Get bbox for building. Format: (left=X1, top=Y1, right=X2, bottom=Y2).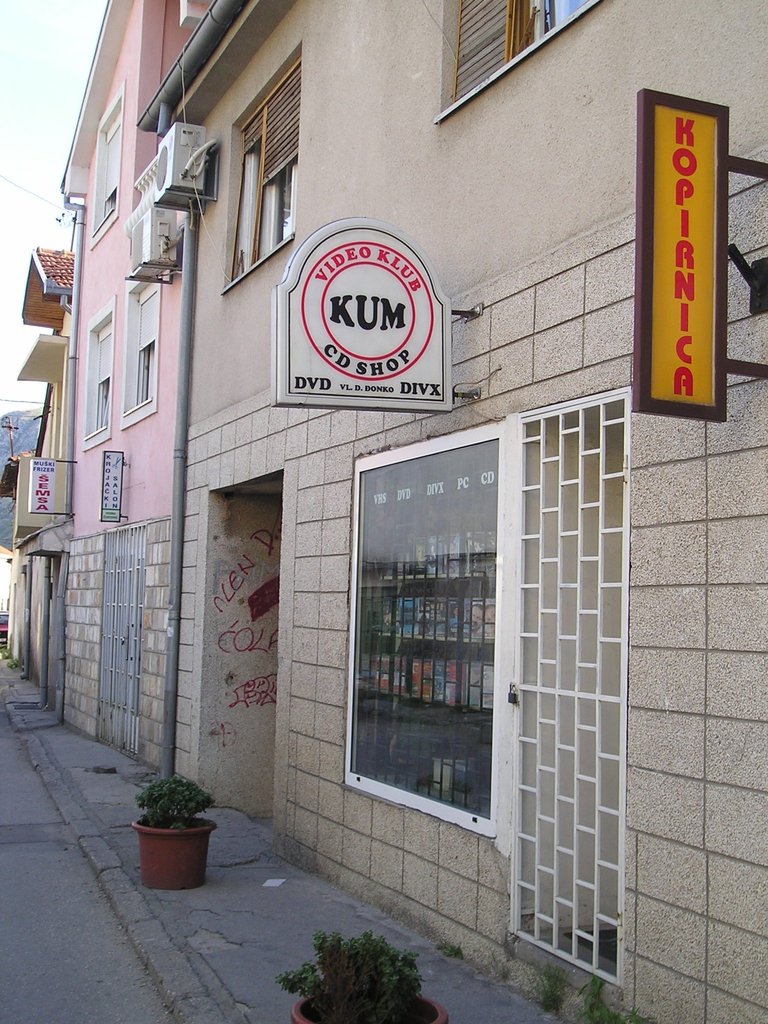
(left=0, top=0, right=236, bottom=760).
